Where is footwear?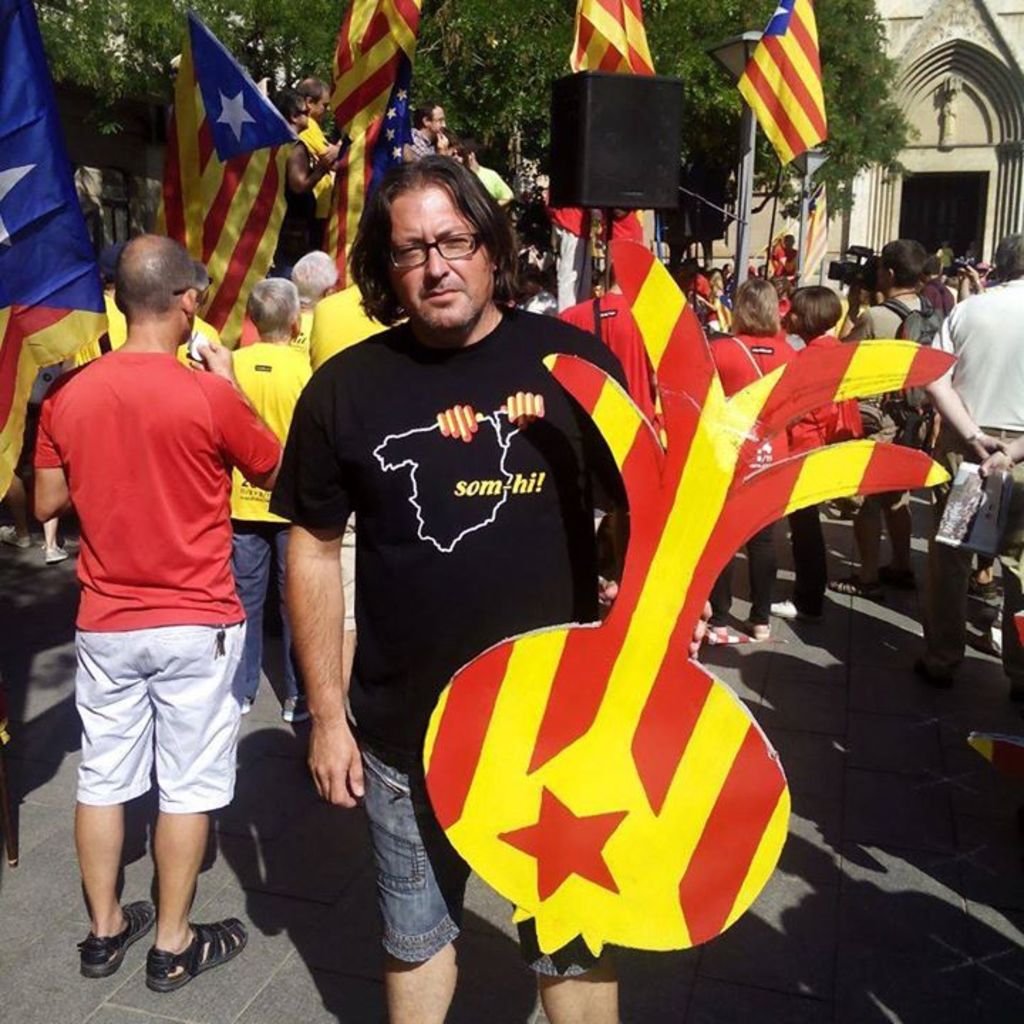
l=755, t=622, r=772, b=641.
